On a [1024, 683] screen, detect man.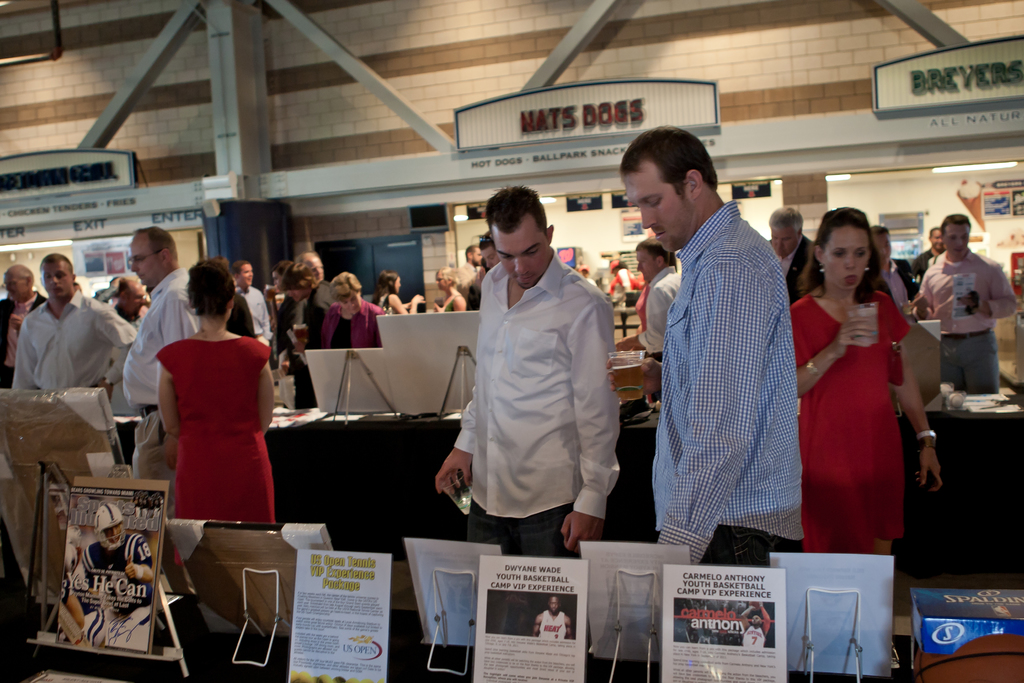
(left=529, top=600, right=576, bottom=639).
